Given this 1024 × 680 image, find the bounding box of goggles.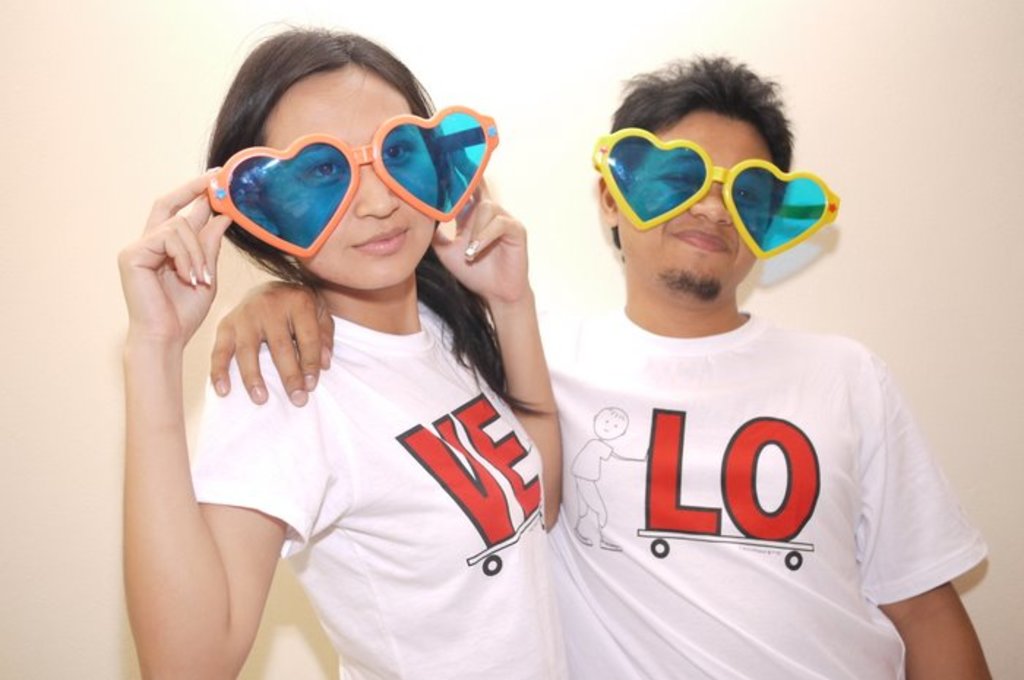
(left=582, top=124, right=838, bottom=260).
